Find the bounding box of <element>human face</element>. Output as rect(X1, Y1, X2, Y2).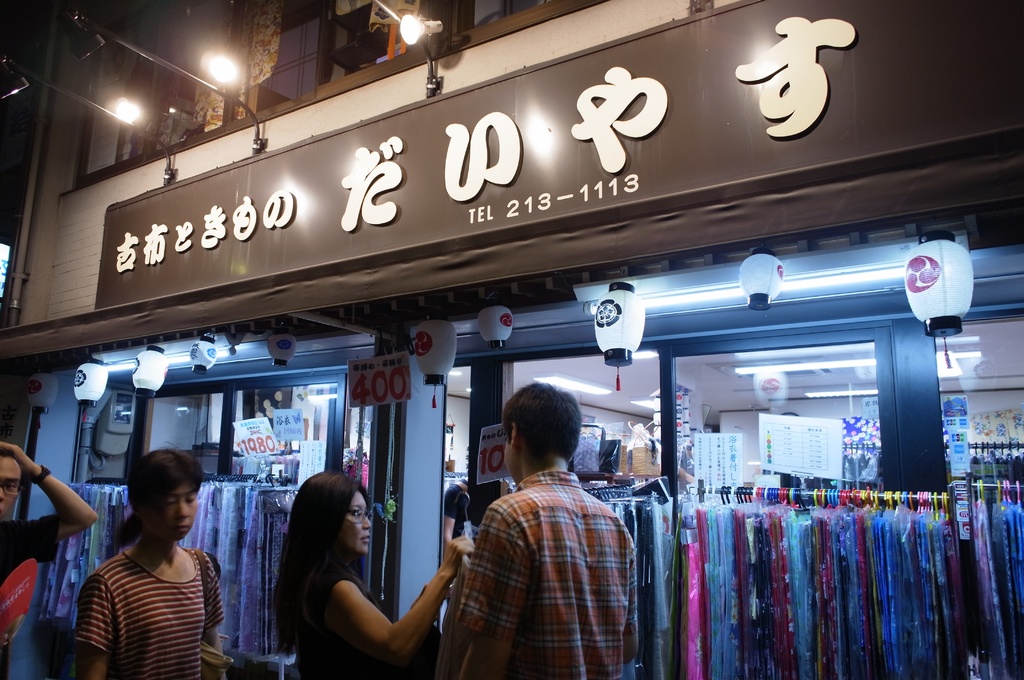
rect(505, 423, 513, 475).
